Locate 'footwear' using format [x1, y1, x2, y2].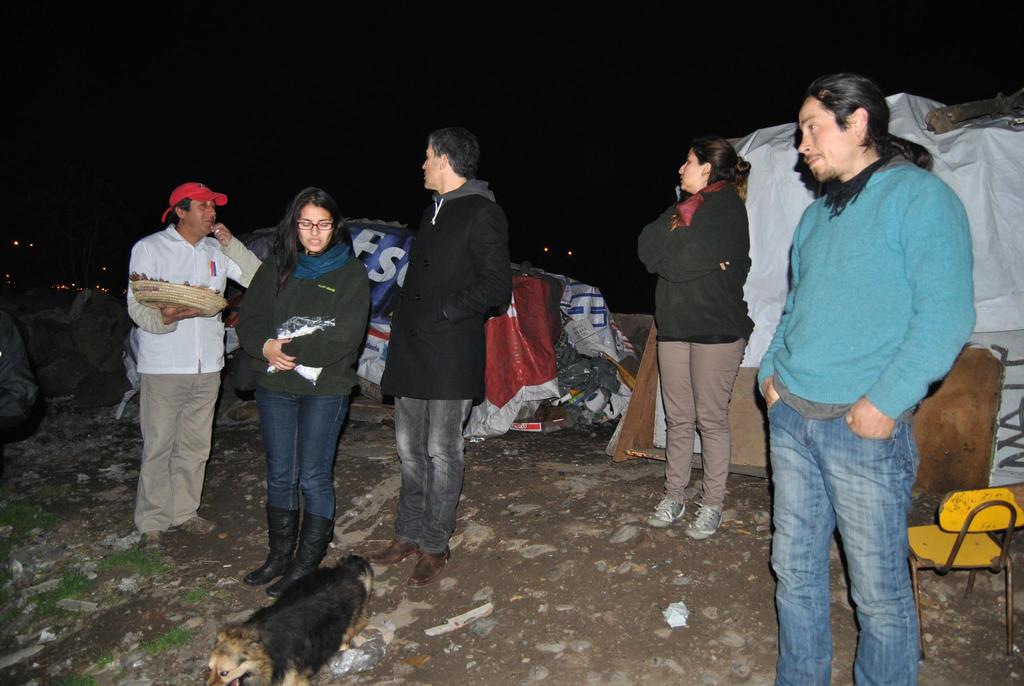
[264, 509, 335, 600].
